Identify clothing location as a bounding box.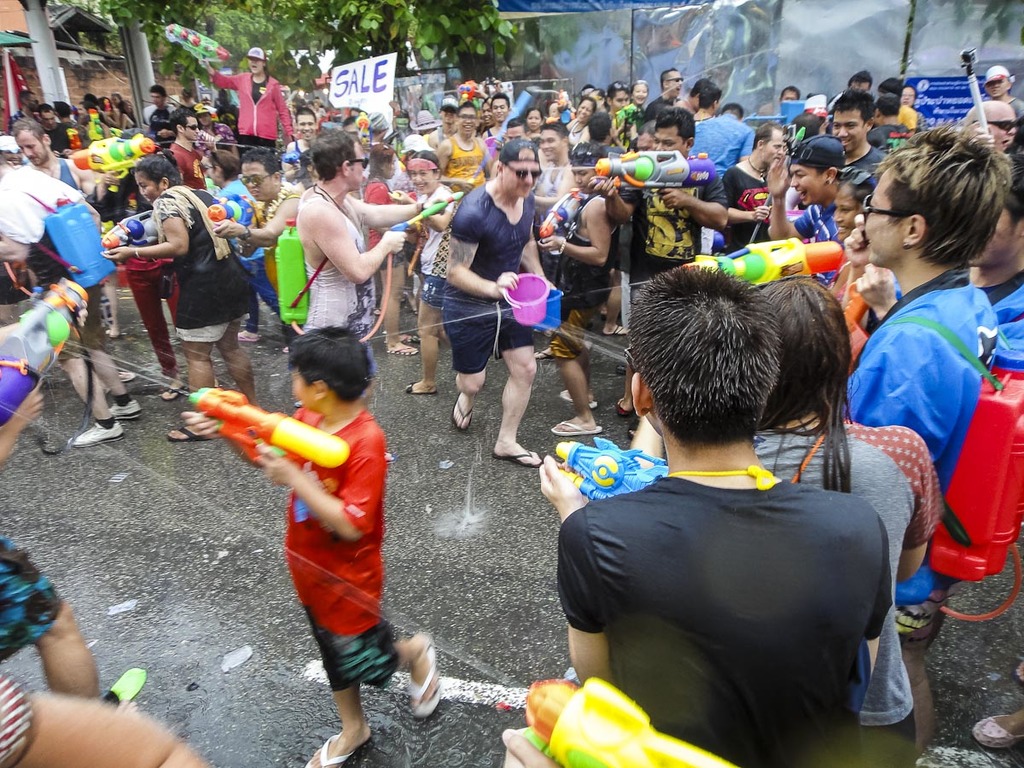
region(14, 154, 75, 191).
